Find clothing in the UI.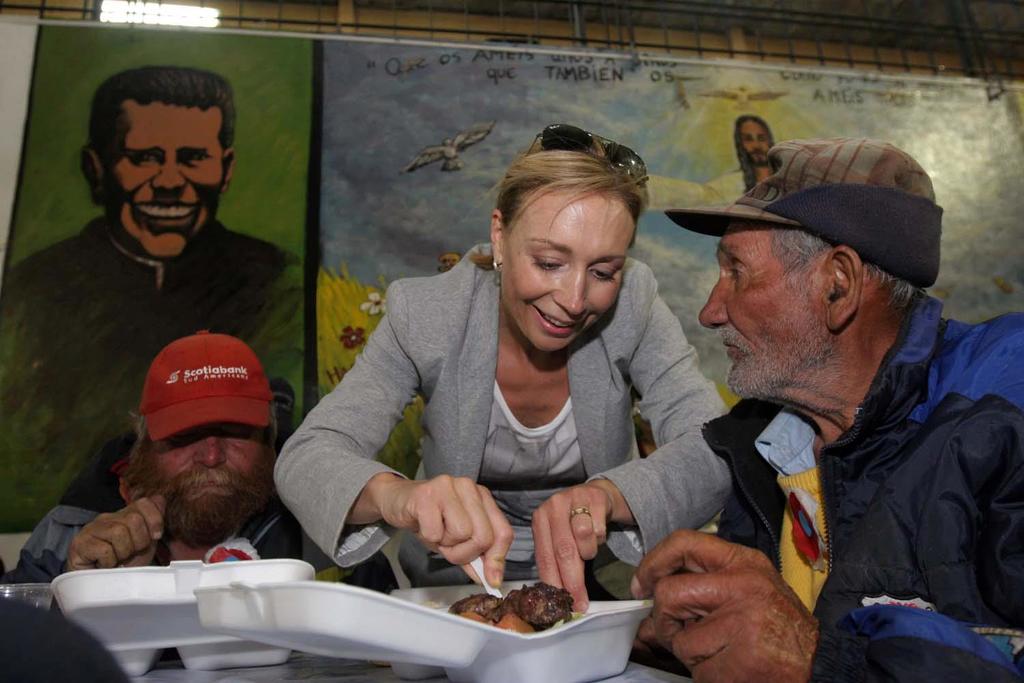
UI element at pyautogui.locateOnScreen(285, 139, 724, 616).
